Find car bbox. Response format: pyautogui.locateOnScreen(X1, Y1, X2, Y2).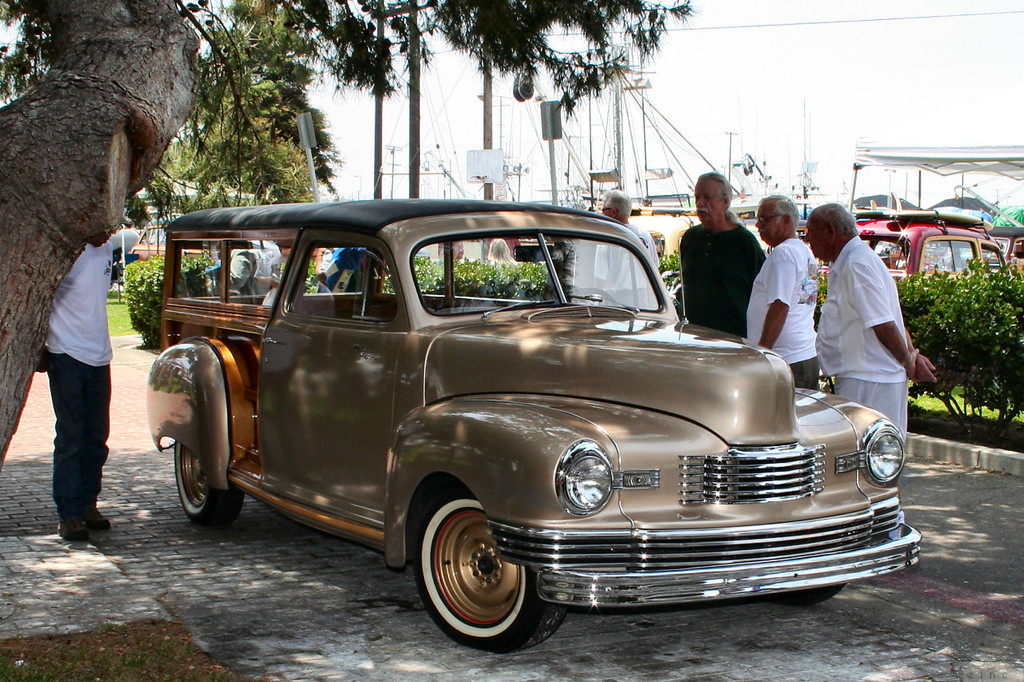
pyautogui.locateOnScreen(144, 198, 928, 657).
